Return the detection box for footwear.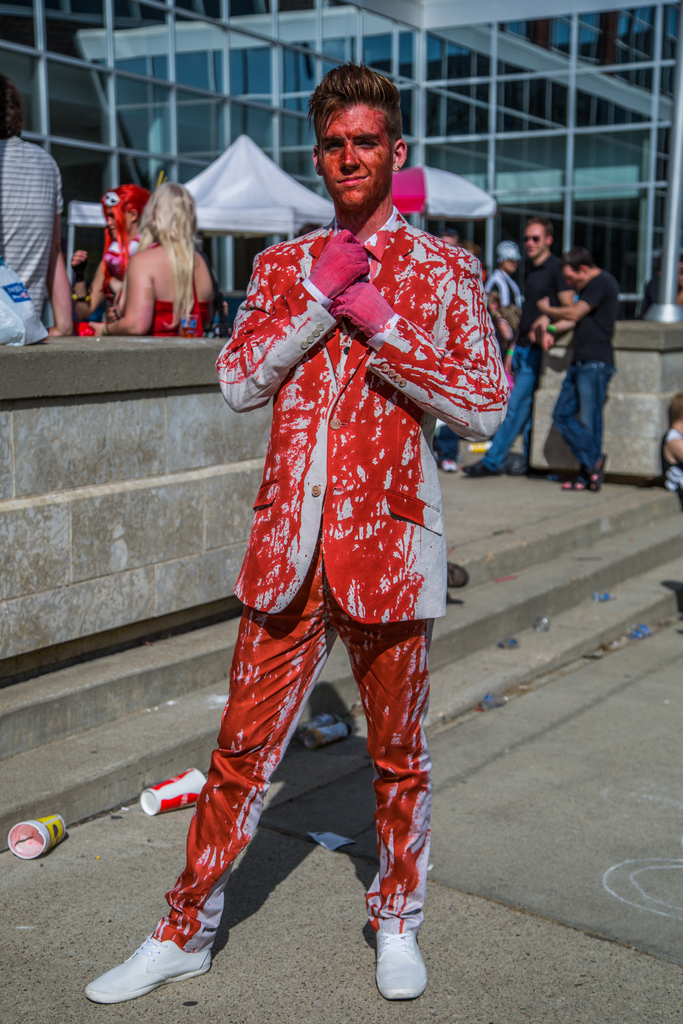
BBox(448, 562, 471, 590).
